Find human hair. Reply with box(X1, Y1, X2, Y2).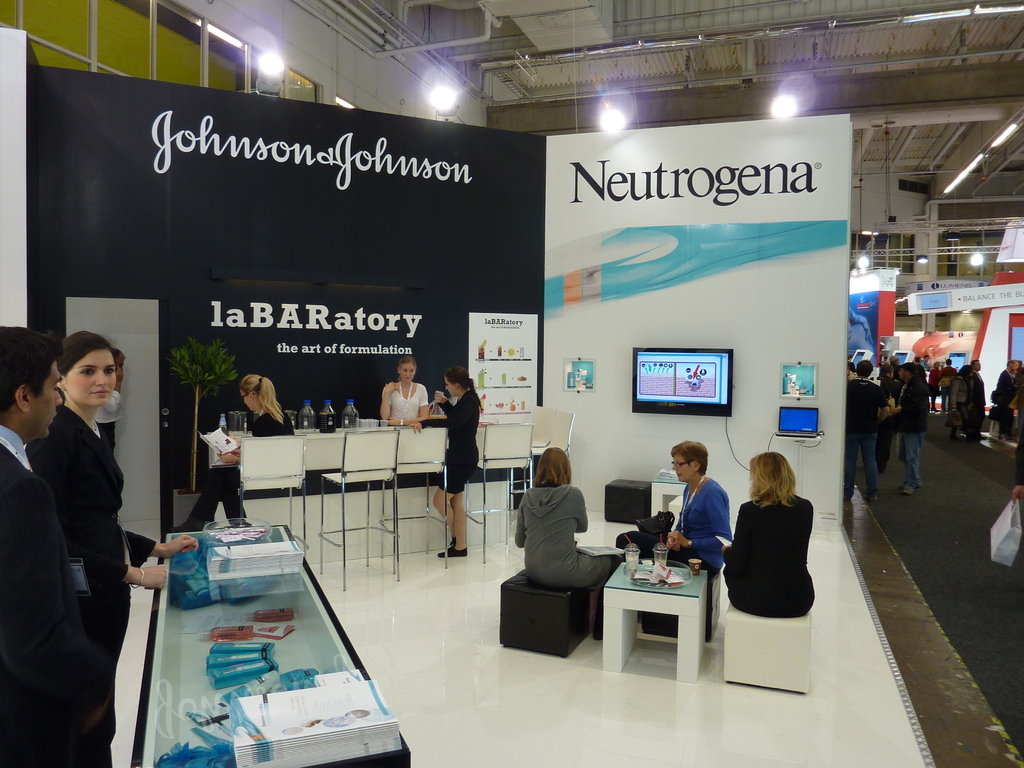
box(0, 326, 59, 415).
